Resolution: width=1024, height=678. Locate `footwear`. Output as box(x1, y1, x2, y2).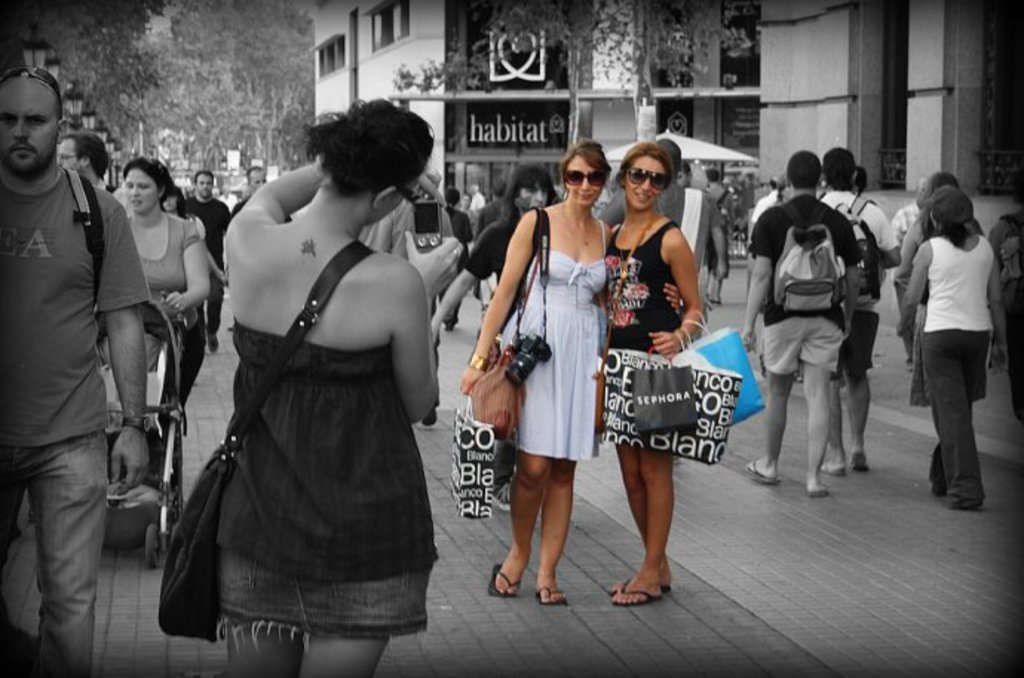
box(742, 455, 776, 485).
